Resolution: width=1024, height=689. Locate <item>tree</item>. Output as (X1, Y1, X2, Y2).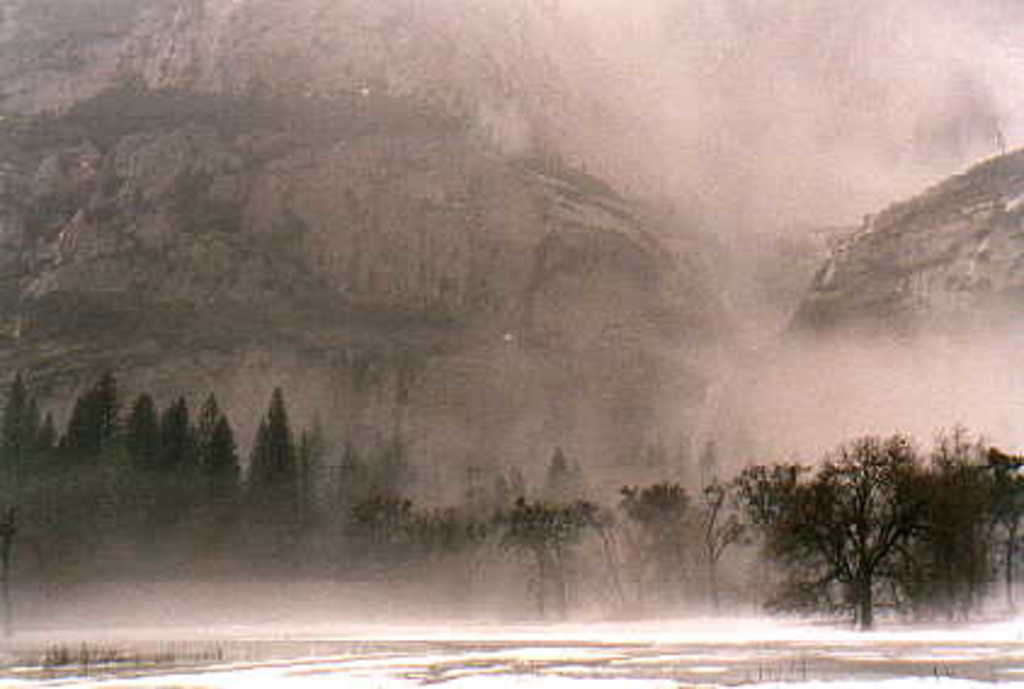
(738, 415, 990, 609).
